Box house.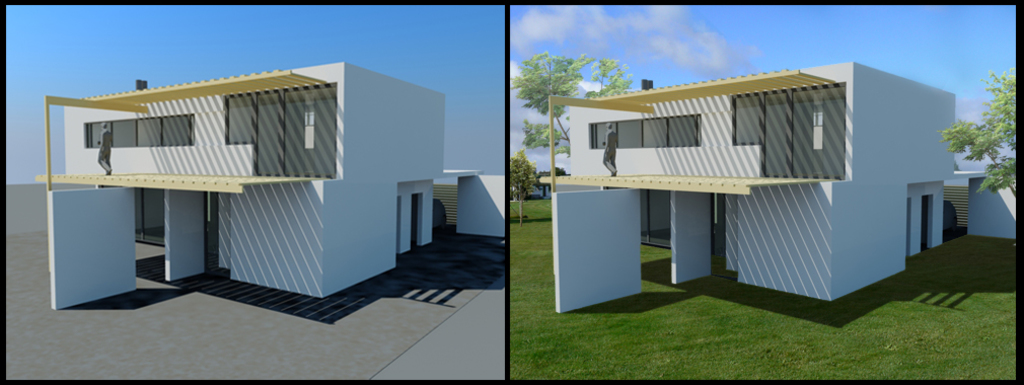
(left=529, top=59, right=1016, bottom=318).
